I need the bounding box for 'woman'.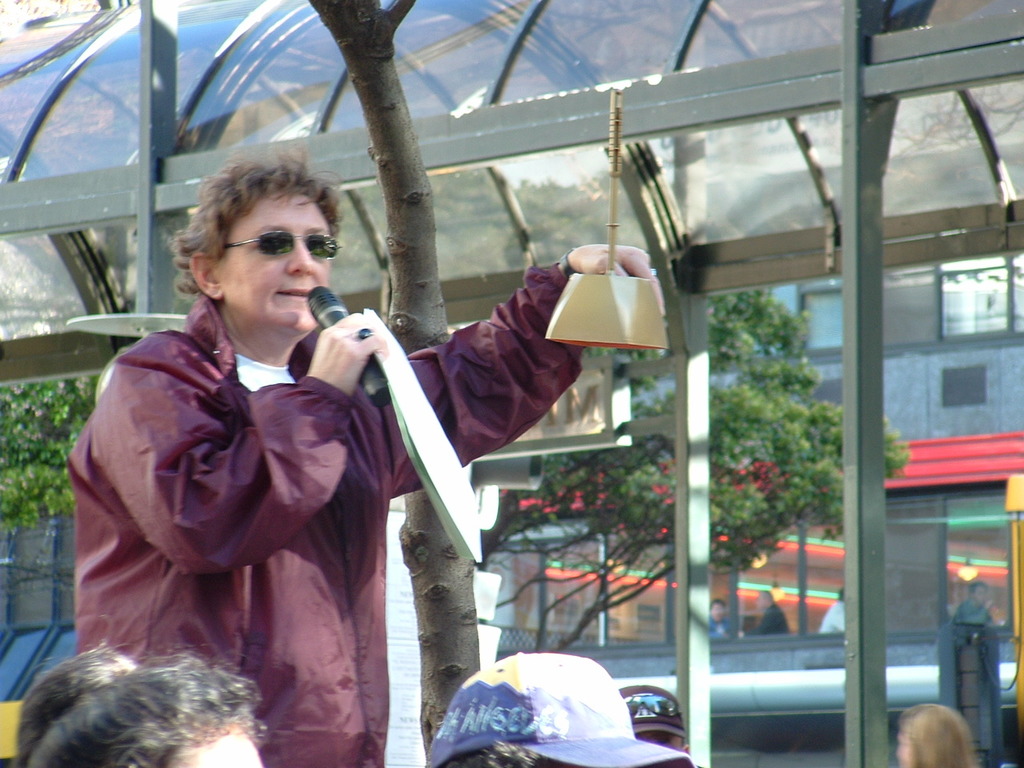
Here it is: [left=7, top=637, right=274, bottom=767].
